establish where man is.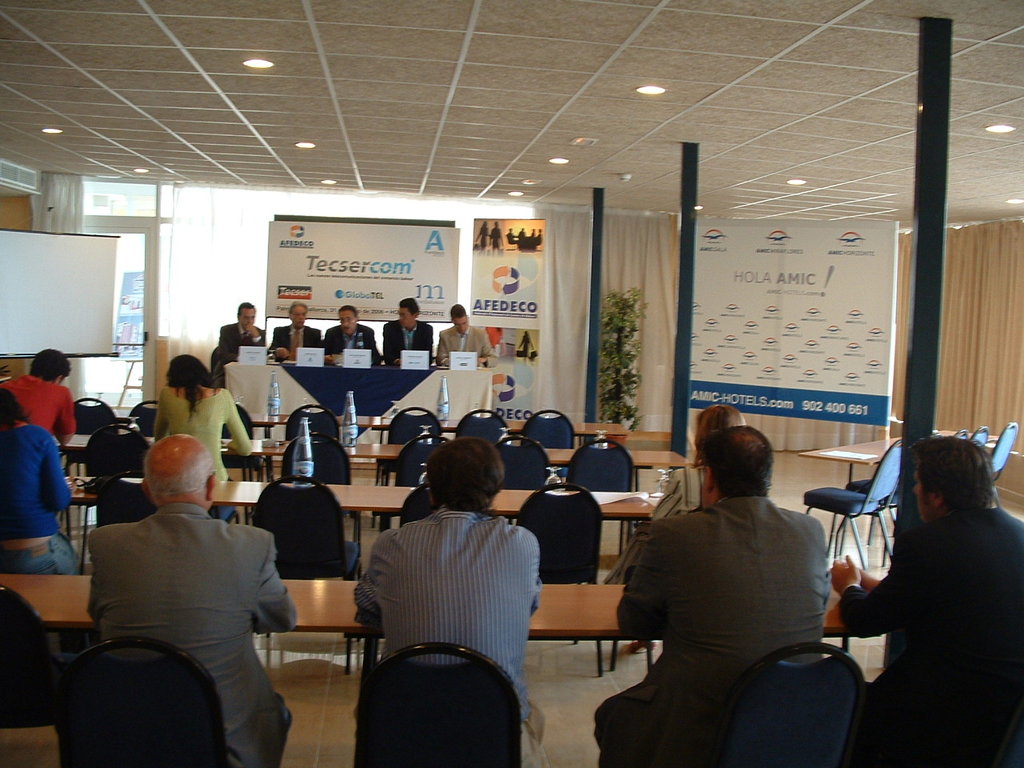
Established at [left=585, top=426, right=841, bottom=767].
